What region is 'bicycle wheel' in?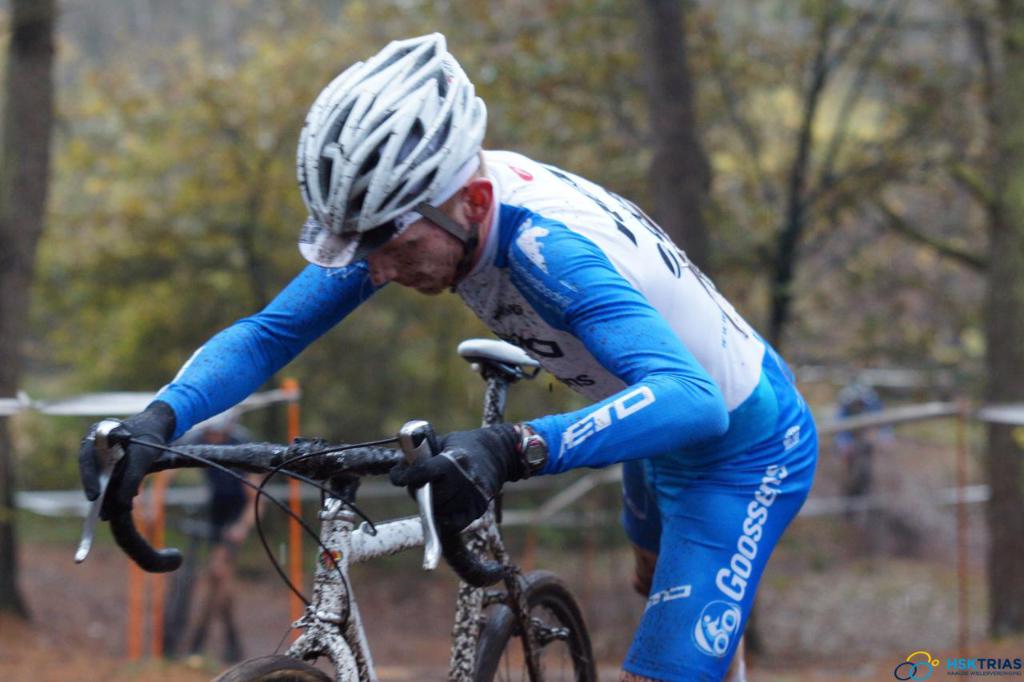
detection(212, 655, 329, 681).
